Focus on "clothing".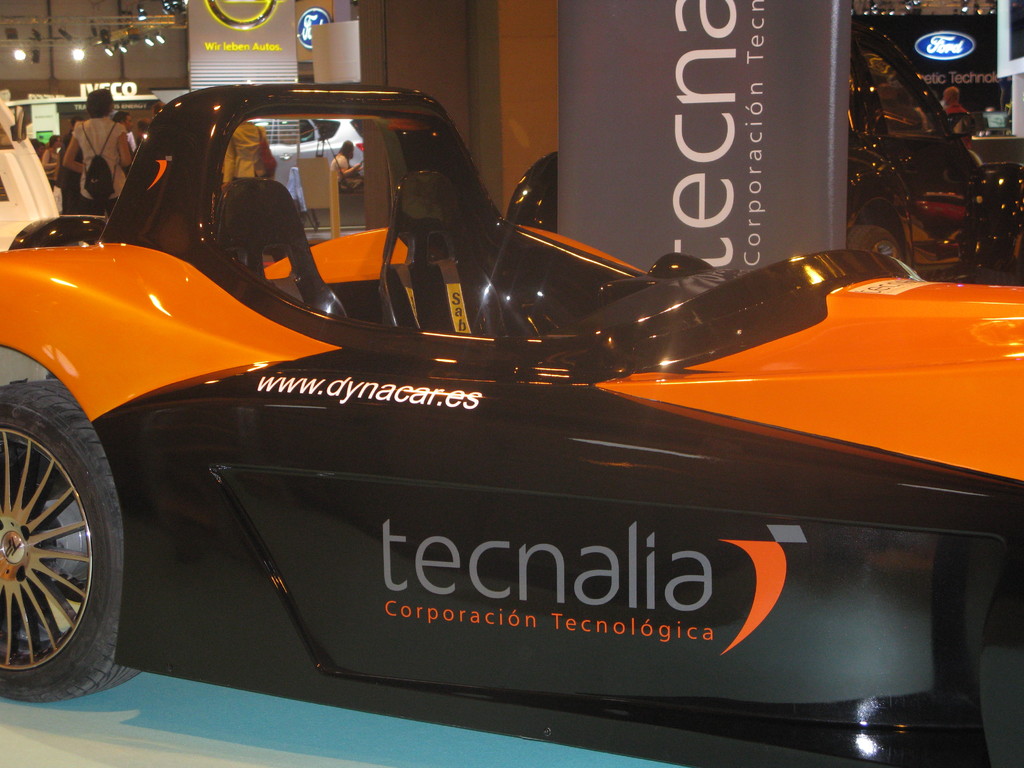
Focused at x1=223, y1=124, x2=272, y2=181.
